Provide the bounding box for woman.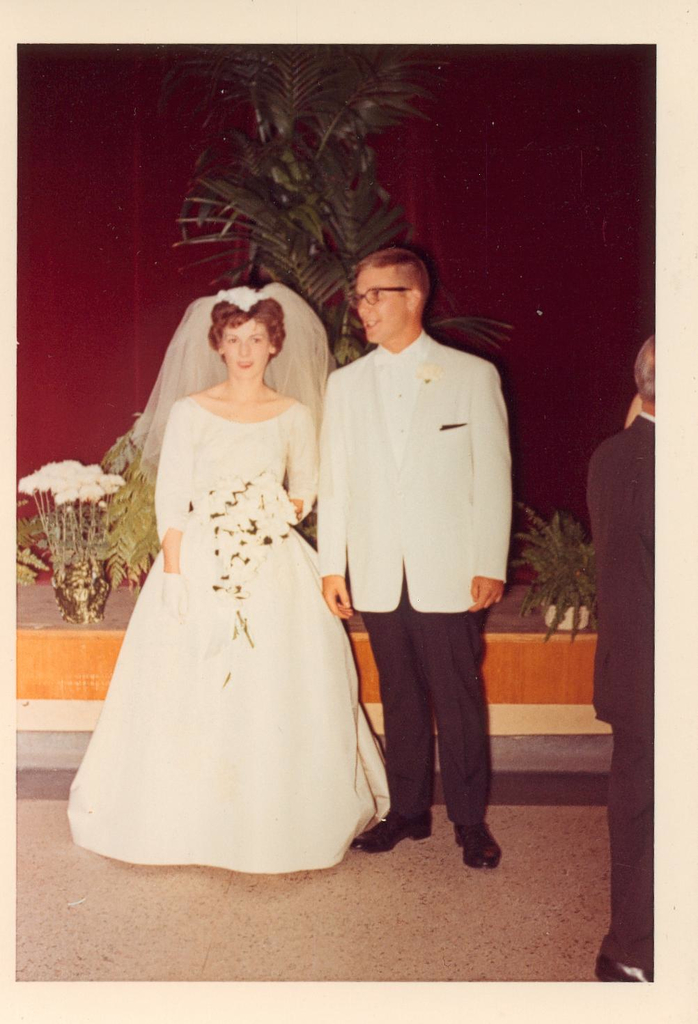
rect(71, 255, 377, 852).
